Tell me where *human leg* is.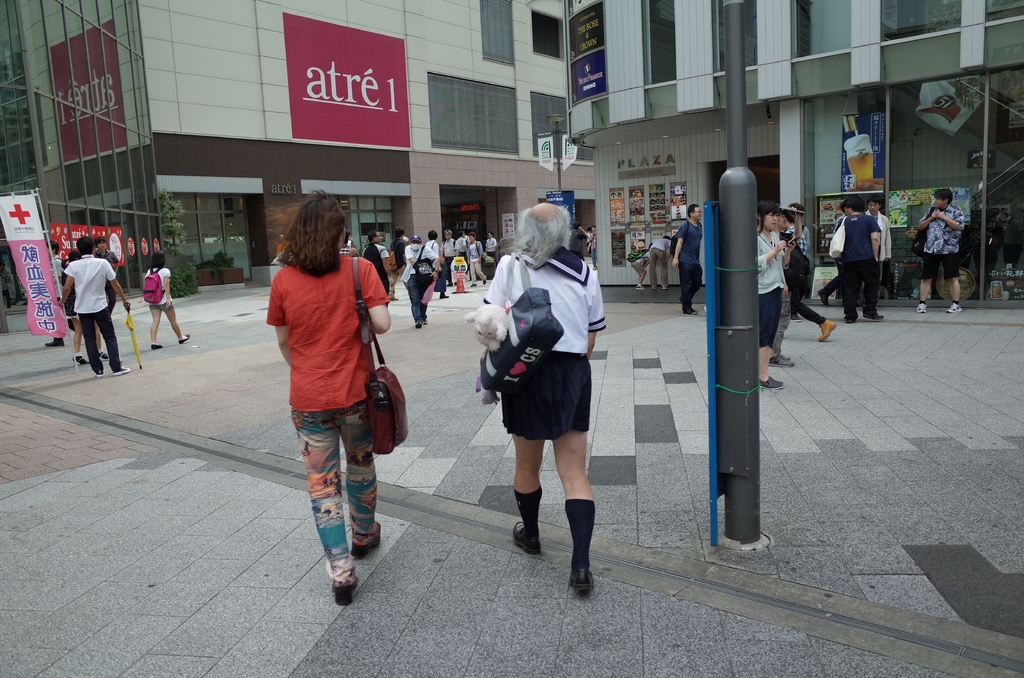
*human leg* is at crop(504, 392, 607, 590).
